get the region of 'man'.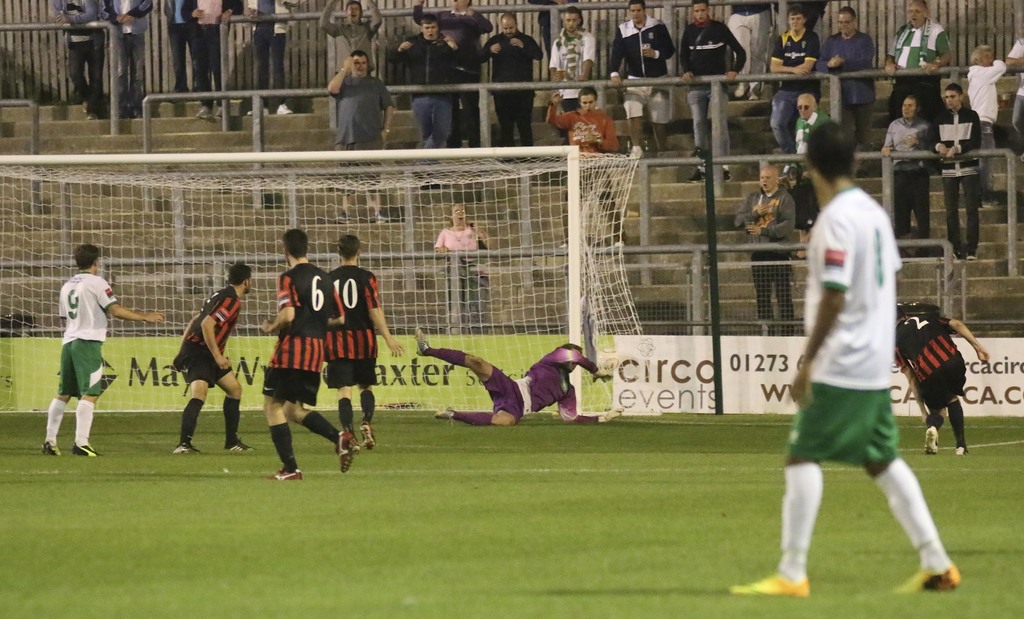
region(548, 4, 597, 157).
